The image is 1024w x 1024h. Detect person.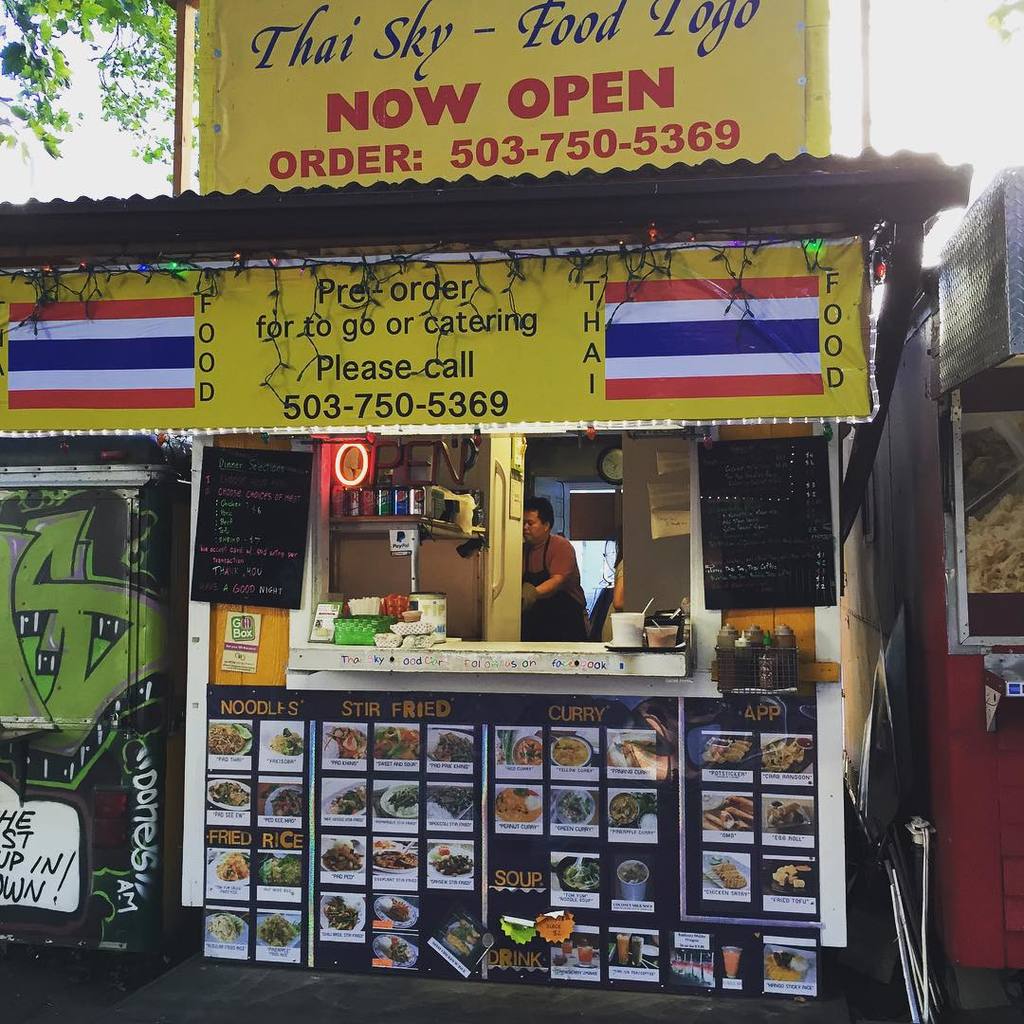
Detection: 525:494:591:638.
